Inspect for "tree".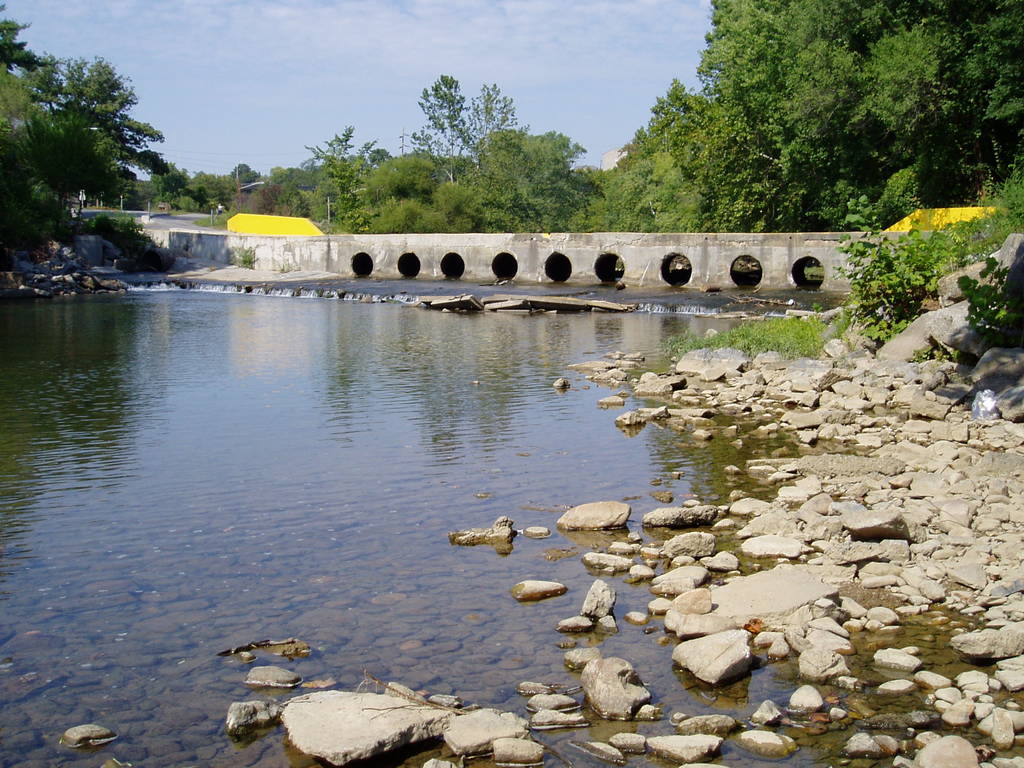
Inspection: bbox=(376, 188, 440, 235).
